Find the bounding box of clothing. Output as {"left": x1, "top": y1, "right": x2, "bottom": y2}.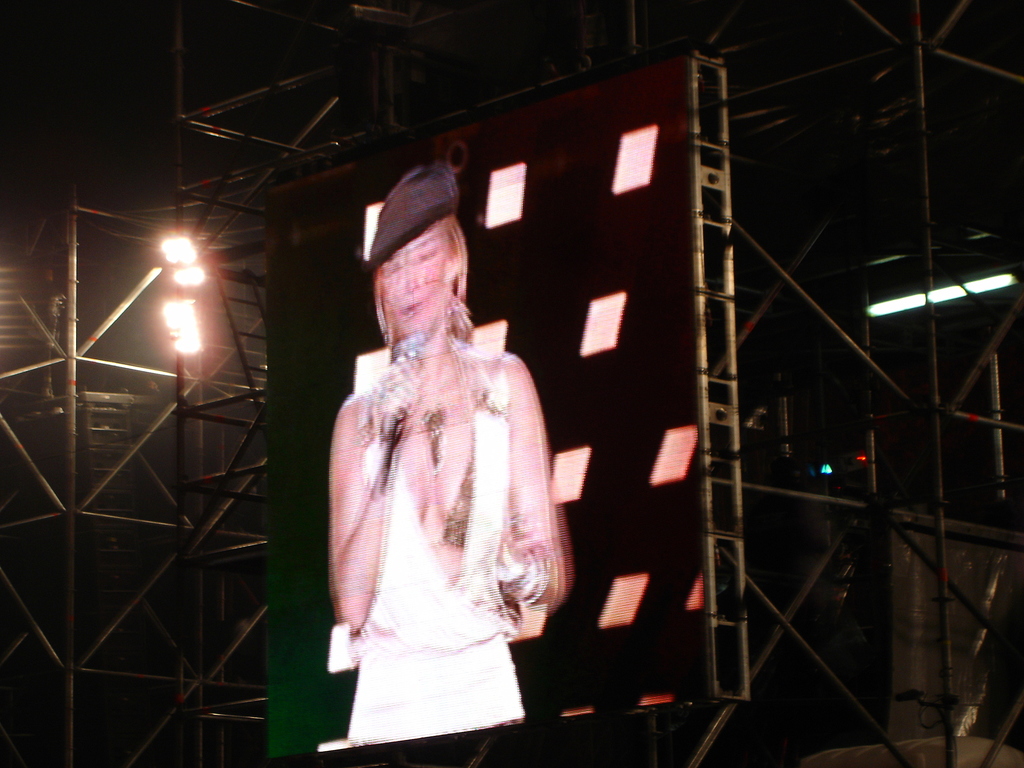
{"left": 346, "top": 337, "right": 523, "bottom": 738}.
